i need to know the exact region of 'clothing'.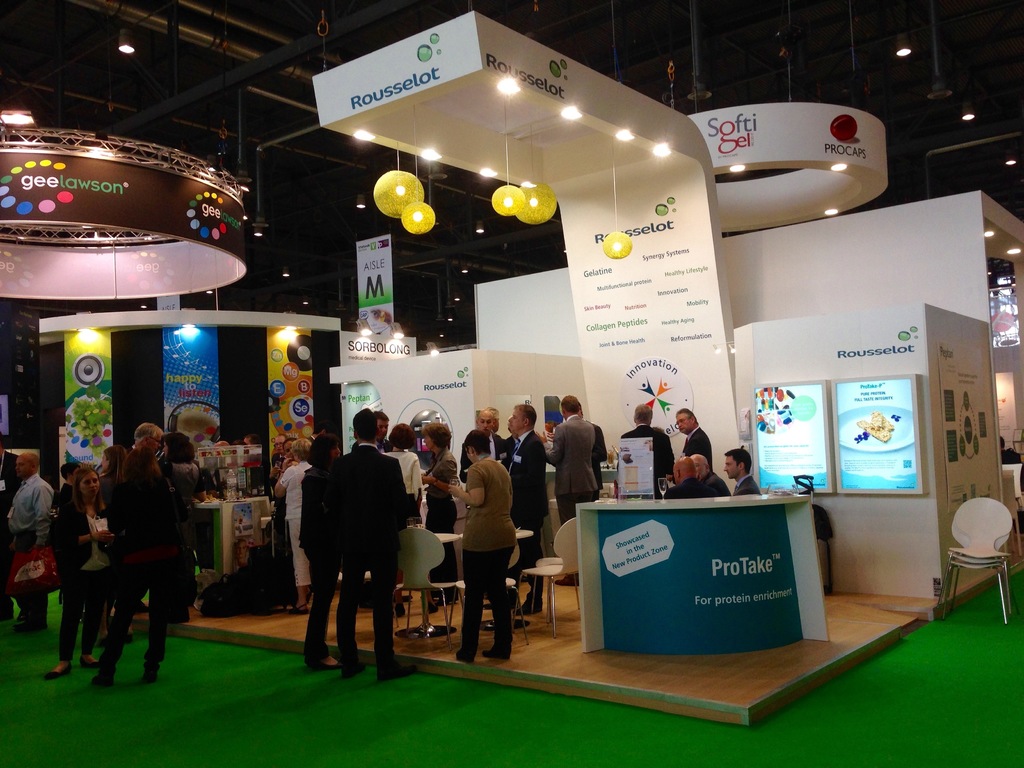
Region: rect(703, 470, 732, 495).
